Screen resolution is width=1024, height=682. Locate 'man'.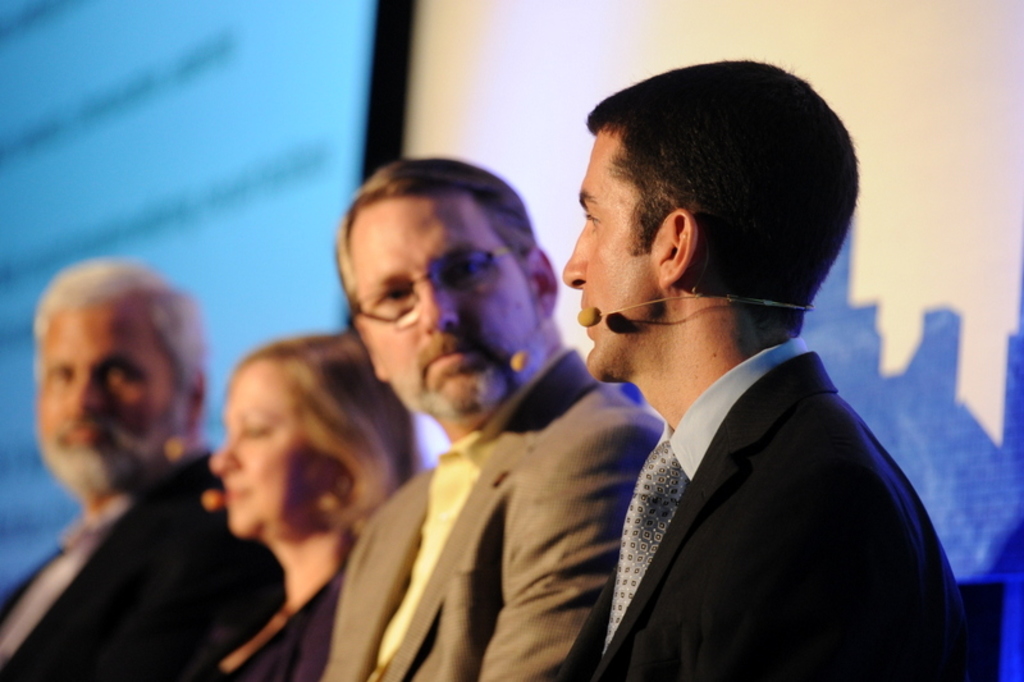
x1=307 y1=165 x2=640 y2=681.
